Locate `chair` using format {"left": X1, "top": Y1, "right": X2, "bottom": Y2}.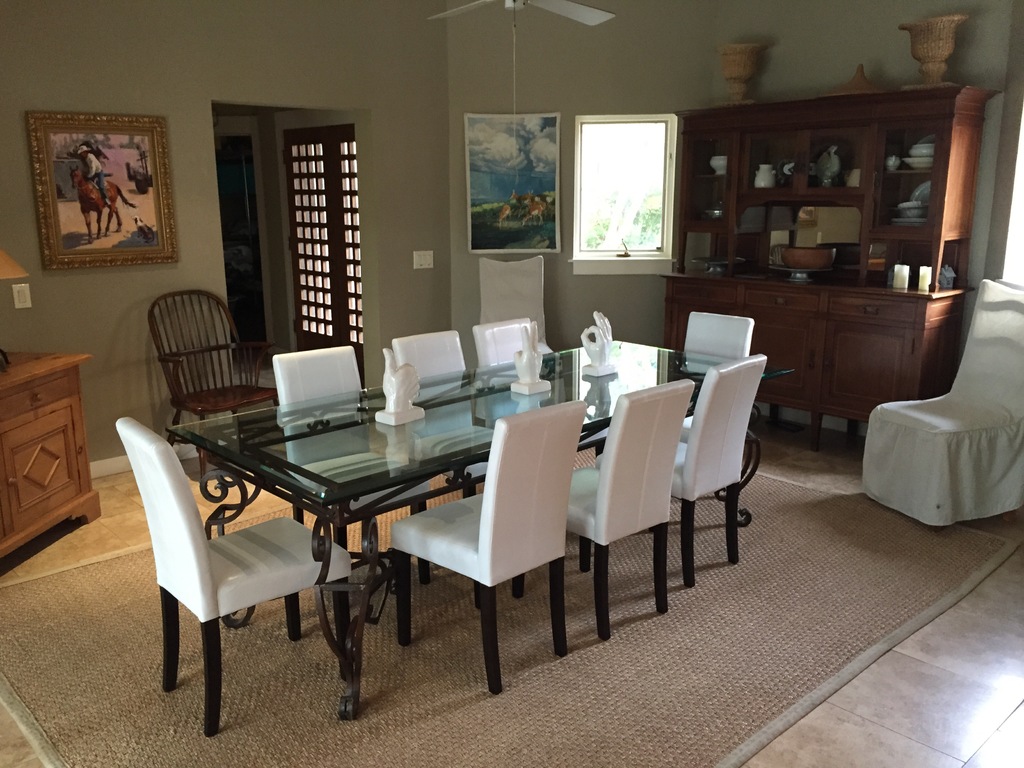
{"left": 387, "top": 397, "right": 588, "bottom": 696}.
